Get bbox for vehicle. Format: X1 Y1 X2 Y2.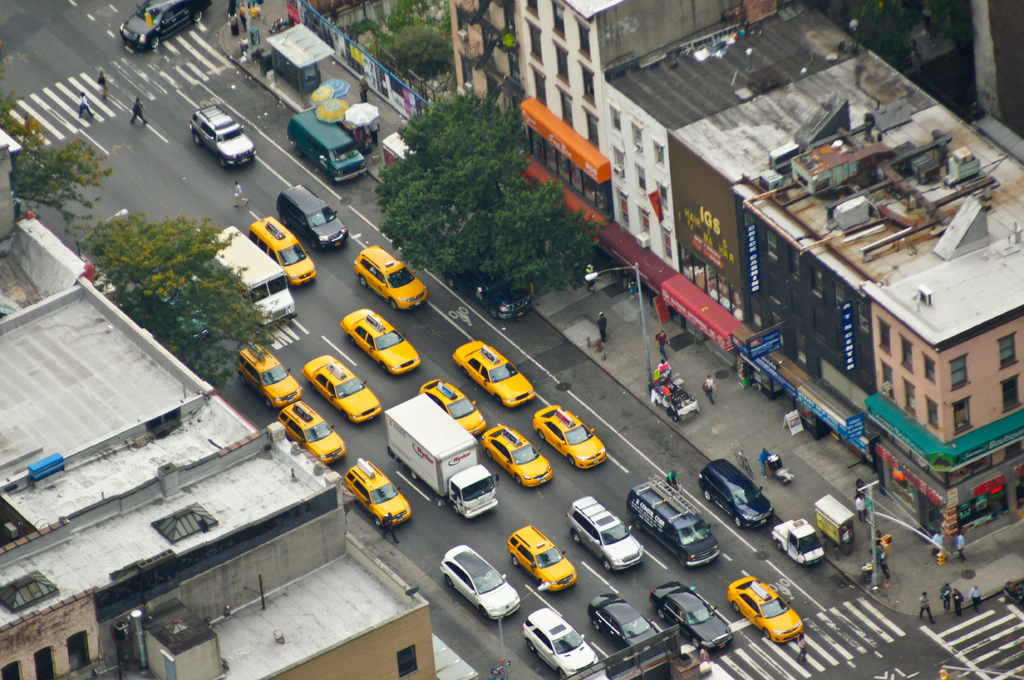
440 542 519 629.
